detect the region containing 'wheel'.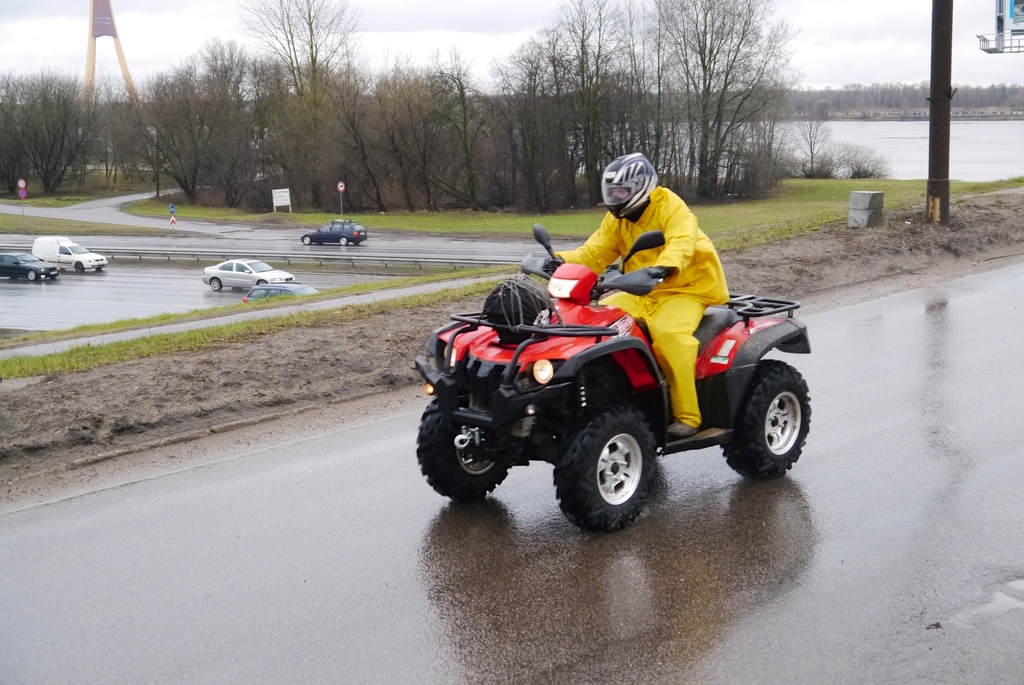
[x1=303, y1=239, x2=309, y2=246].
